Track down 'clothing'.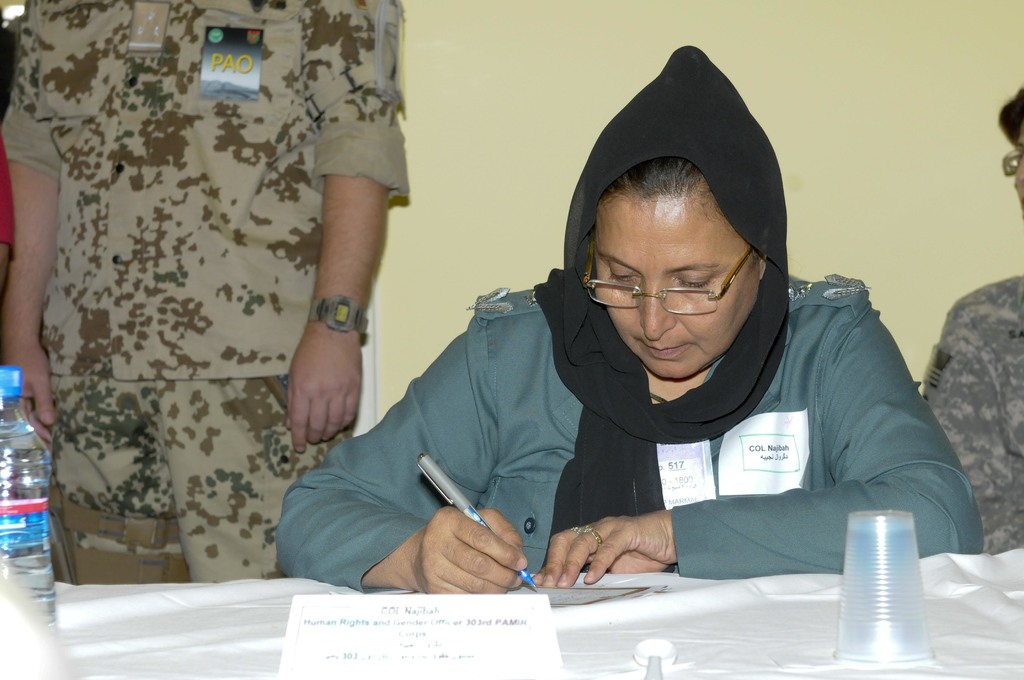
Tracked to pyautogui.locateOnScreen(273, 279, 989, 597).
